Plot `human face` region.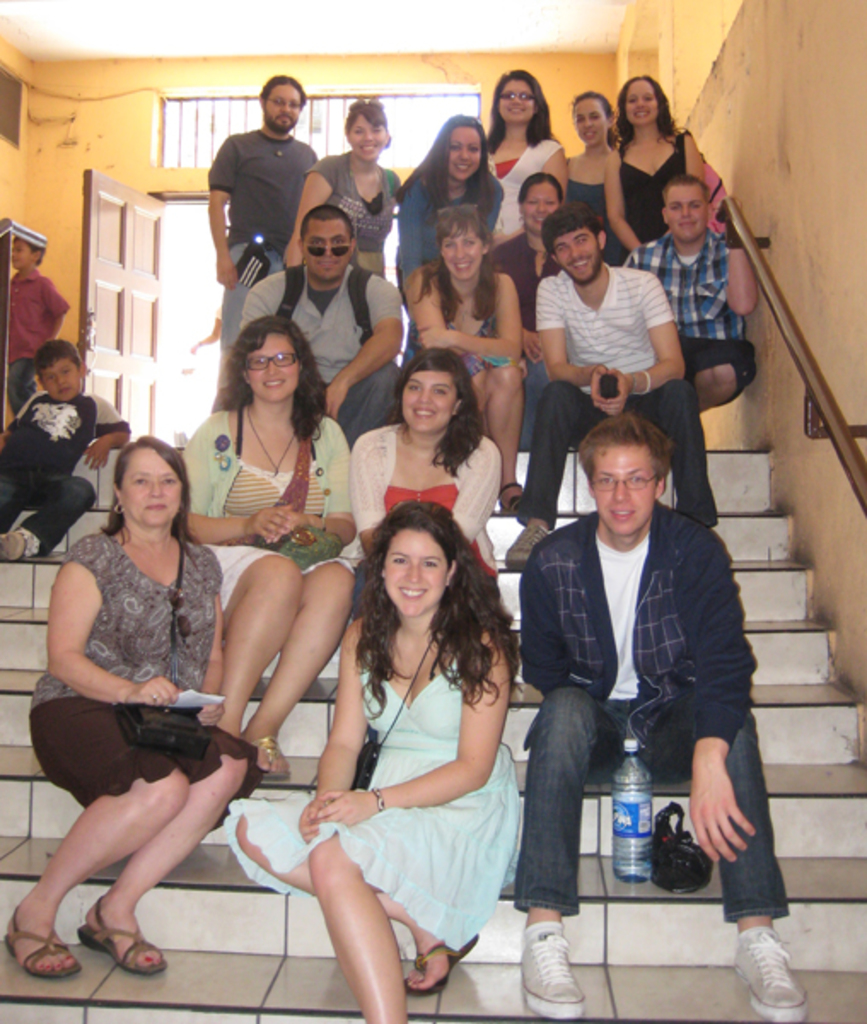
Plotted at crop(558, 230, 601, 280).
